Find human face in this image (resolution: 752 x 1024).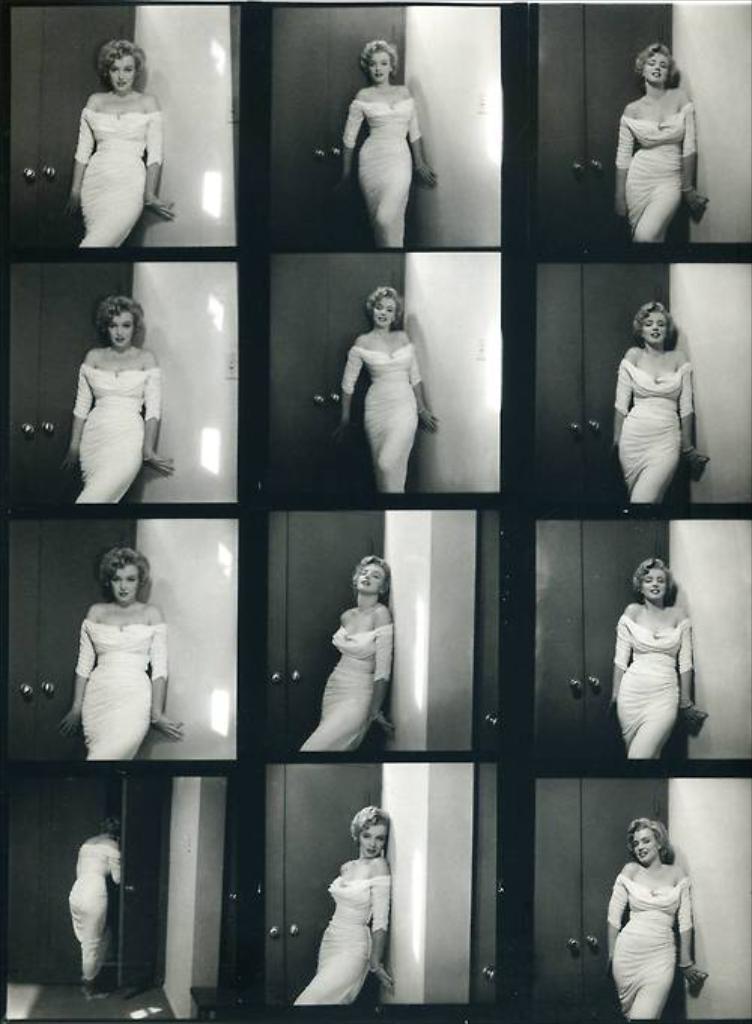
bbox(373, 293, 402, 337).
